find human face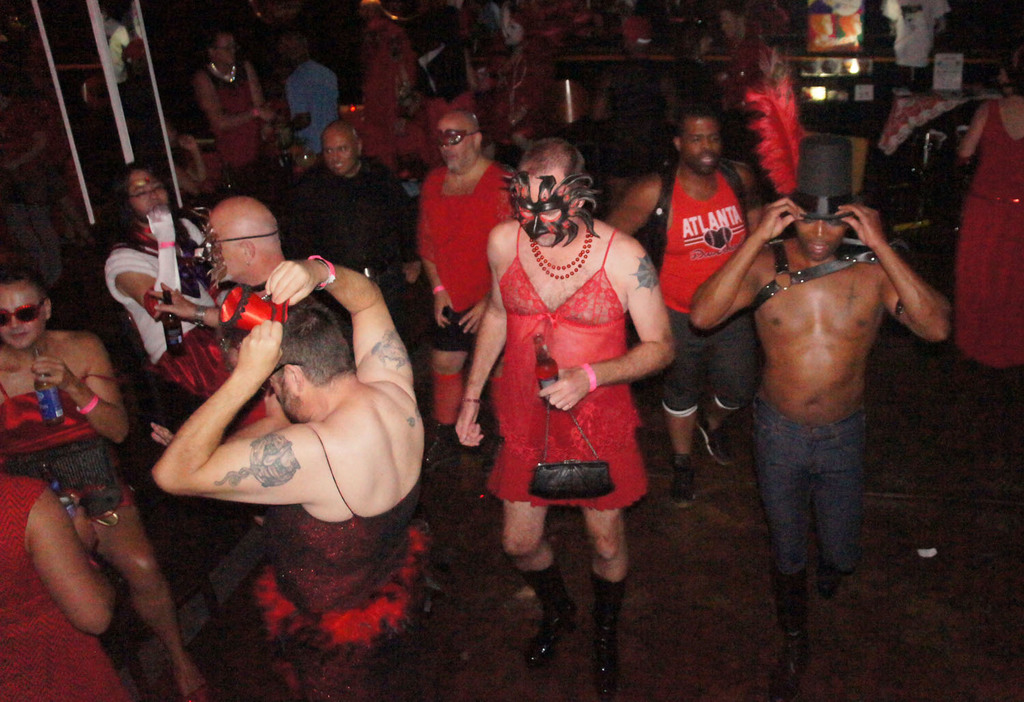
box=[723, 12, 735, 41]
